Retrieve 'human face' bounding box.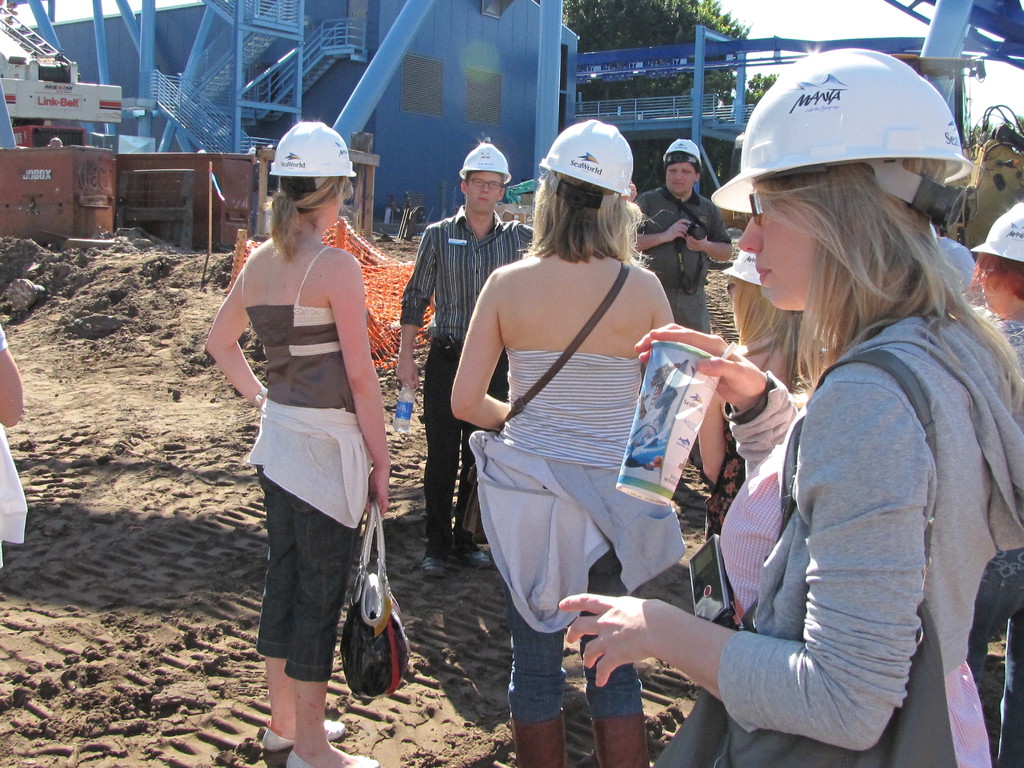
Bounding box: x1=315, y1=170, x2=346, y2=228.
